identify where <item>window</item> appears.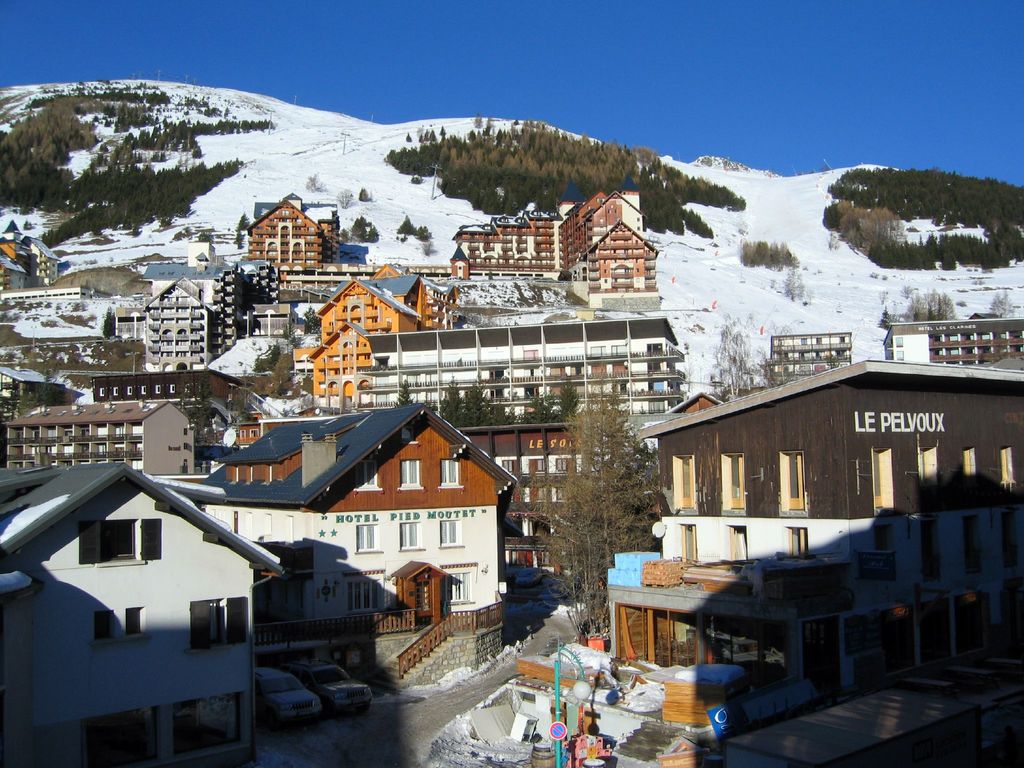
Appears at {"left": 678, "top": 522, "right": 700, "bottom": 564}.
